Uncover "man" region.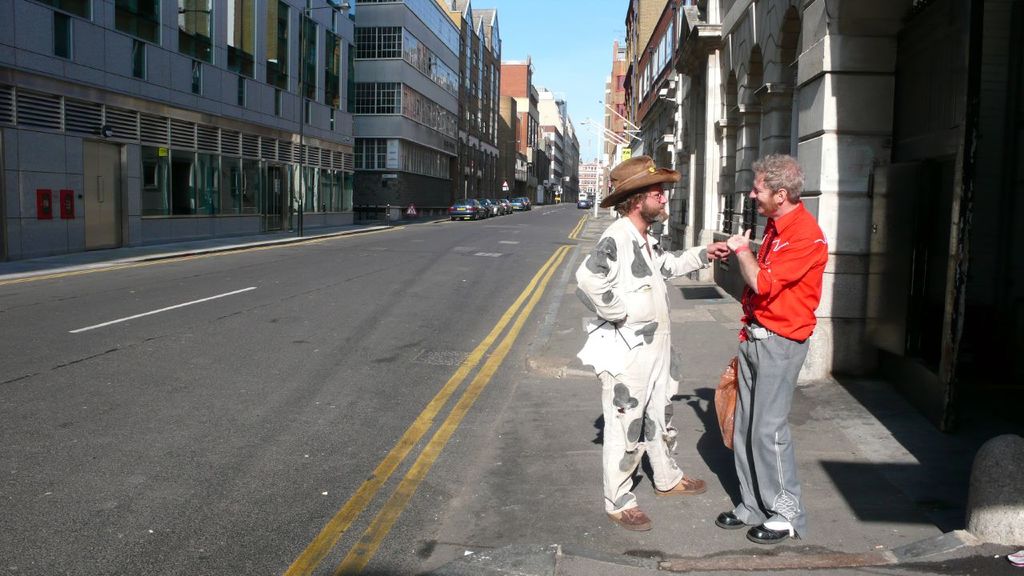
Uncovered: 572,152,729,534.
